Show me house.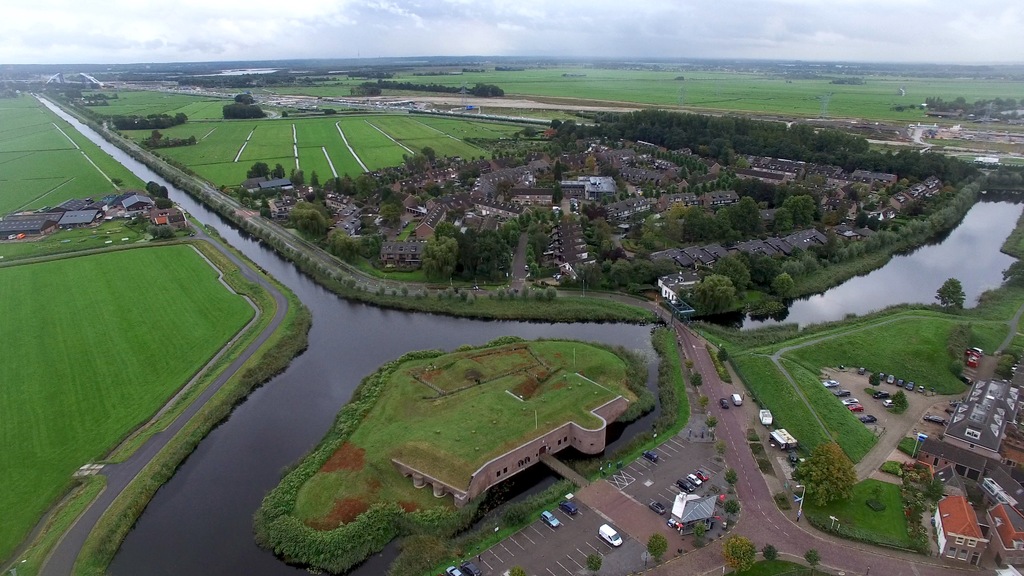
house is here: box(984, 500, 1023, 570).
